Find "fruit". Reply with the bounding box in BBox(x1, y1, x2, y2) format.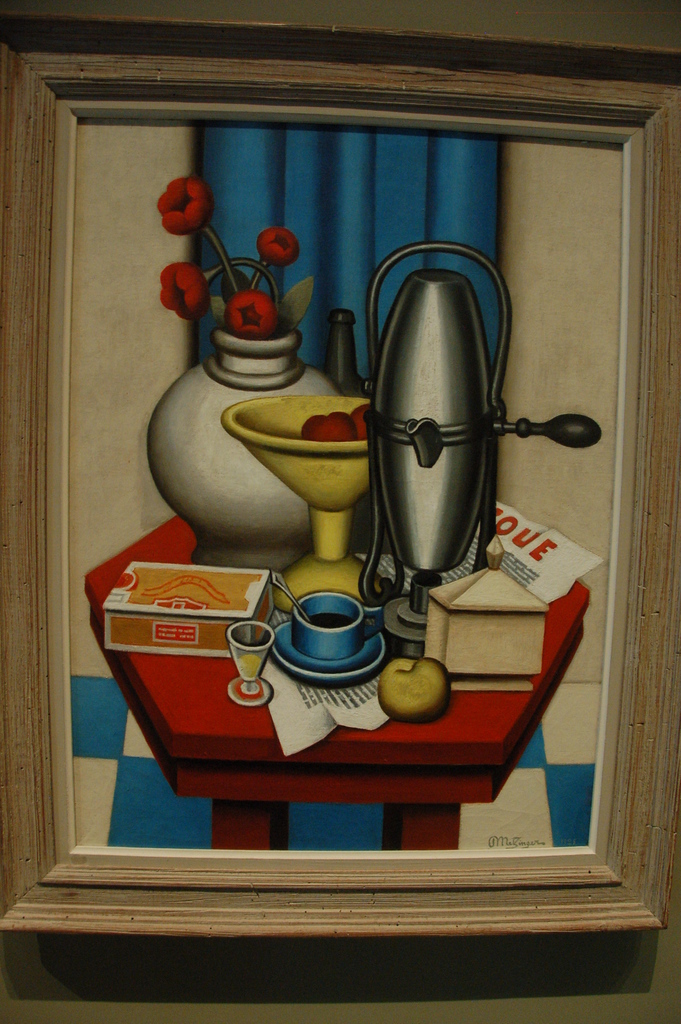
BBox(387, 662, 461, 723).
